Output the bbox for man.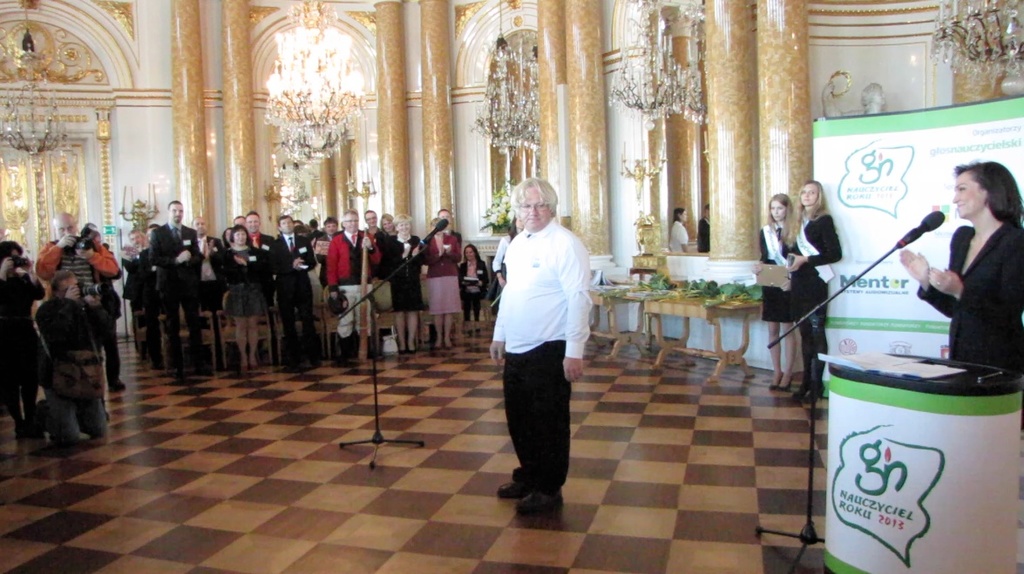
Rect(310, 218, 343, 282).
